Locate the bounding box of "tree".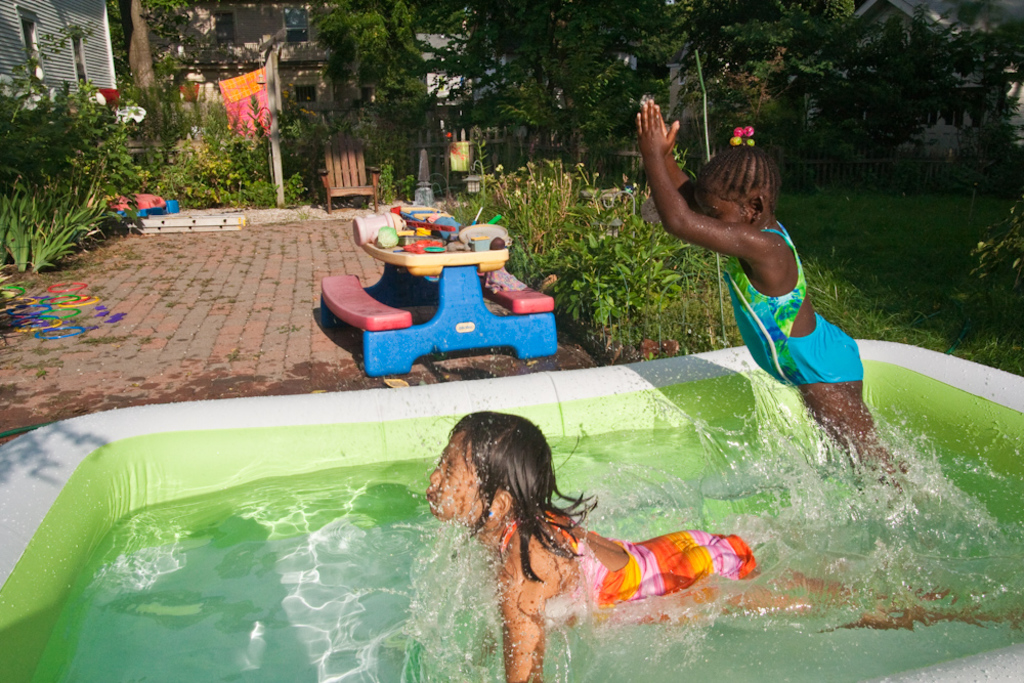
Bounding box: [left=547, top=0, right=679, bottom=160].
